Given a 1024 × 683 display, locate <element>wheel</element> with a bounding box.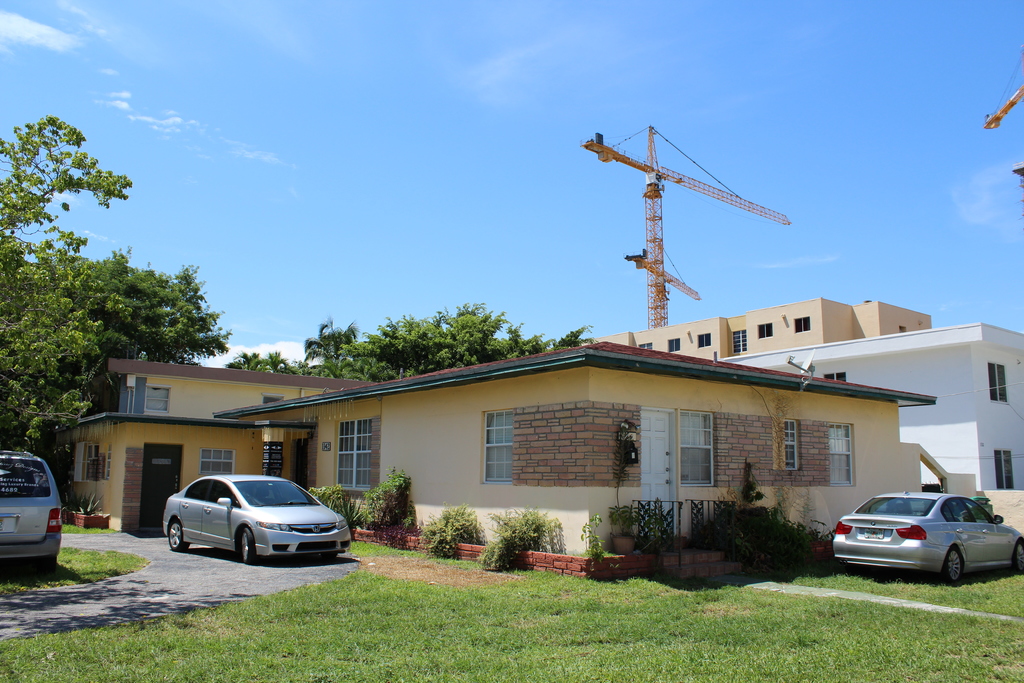
Located: <region>234, 529, 260, 567</region>.
